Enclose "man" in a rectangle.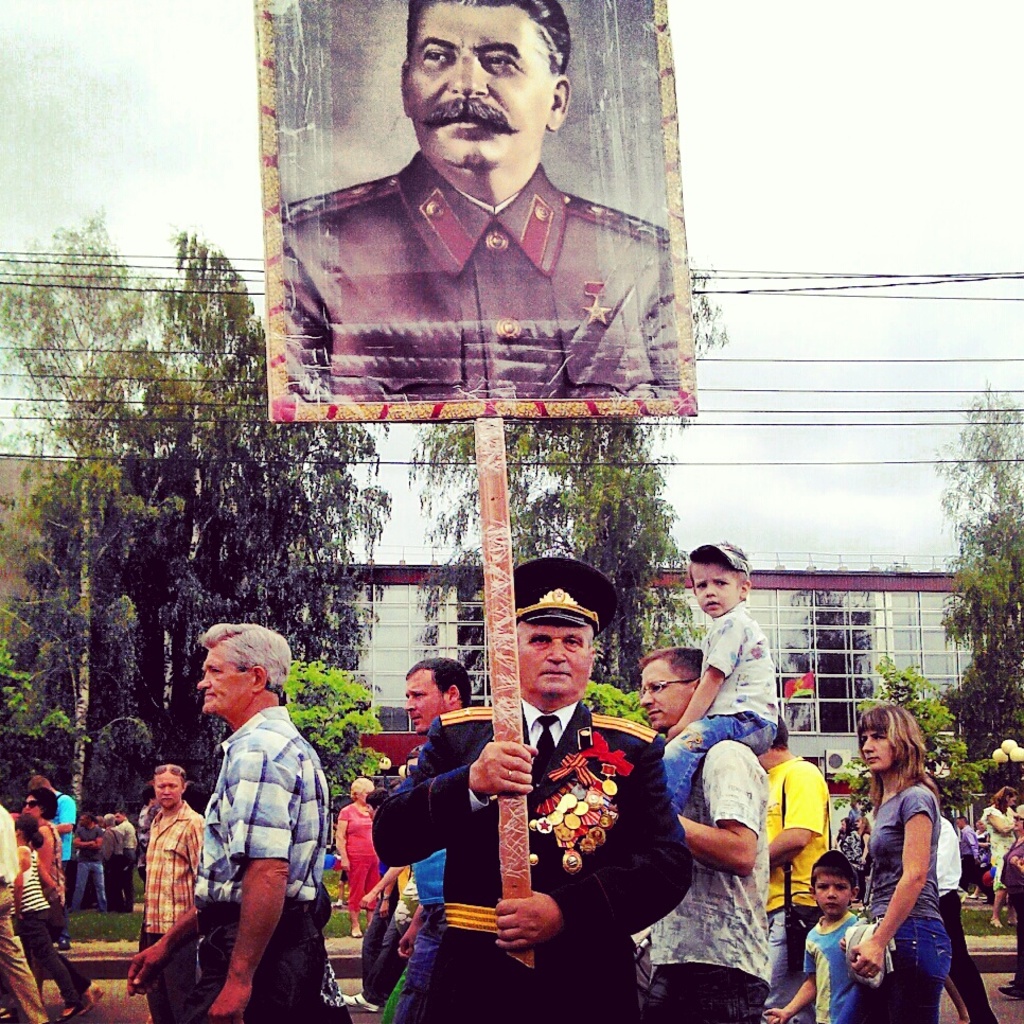
left=401, top=658, right=474, bottom=1023.
